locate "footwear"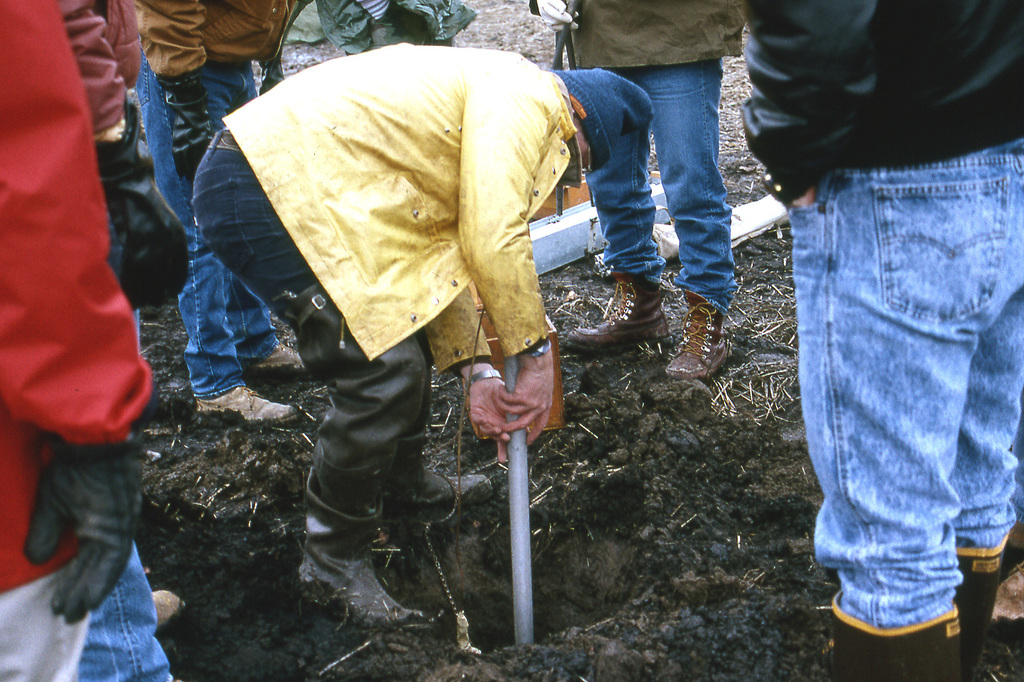
194:387:304:425
